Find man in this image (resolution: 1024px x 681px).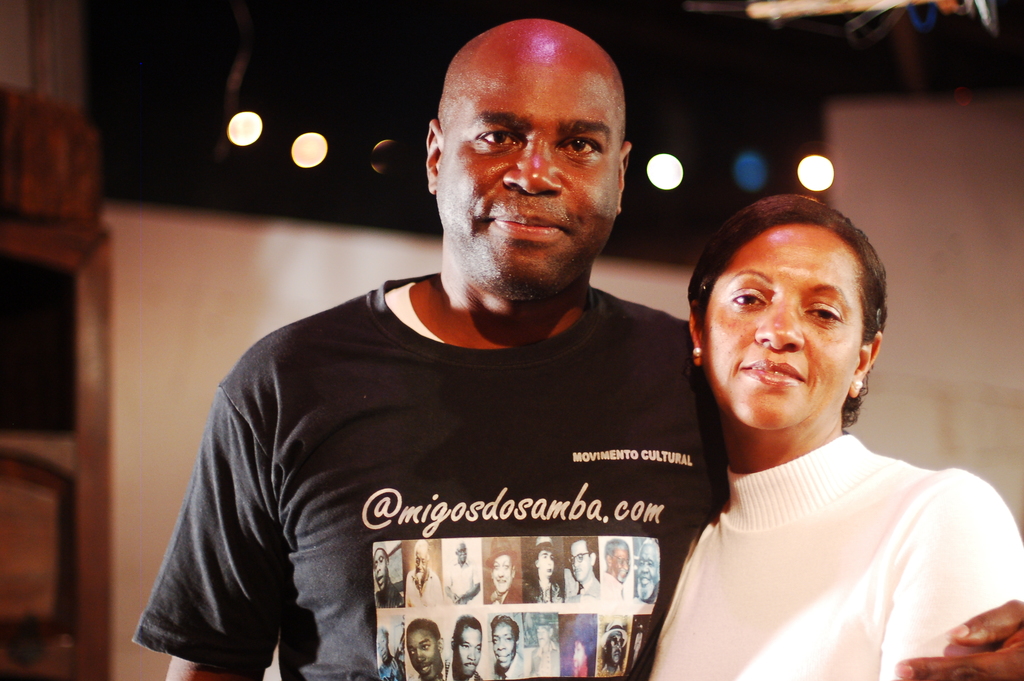
404/618/442/680.
